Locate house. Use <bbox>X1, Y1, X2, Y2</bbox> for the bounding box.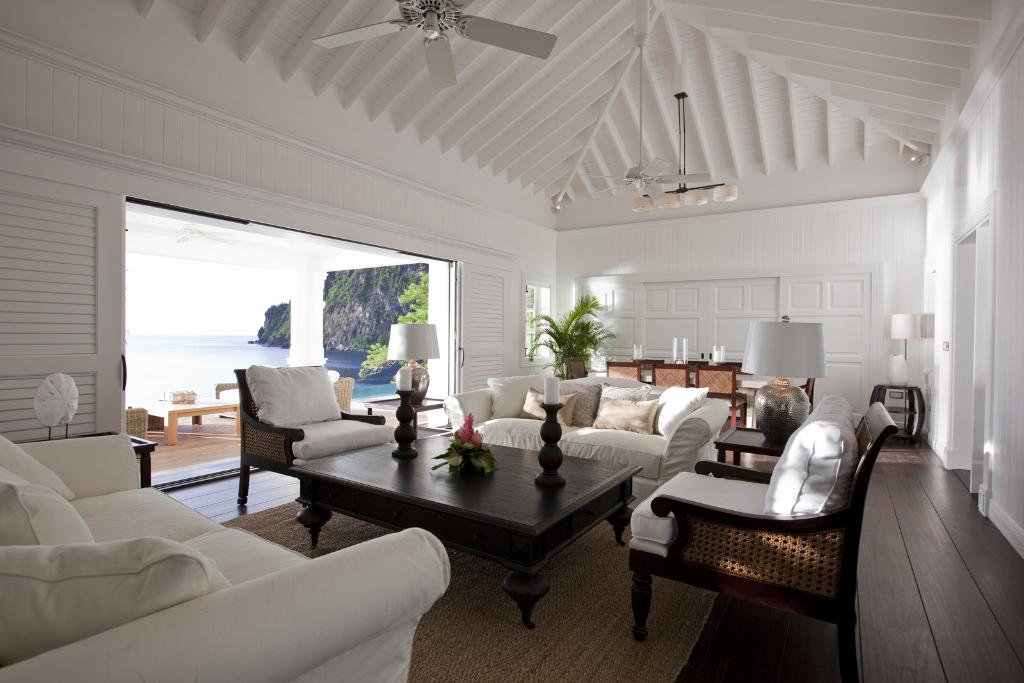
<bbox>0, 12, 987, 654</bbox>.
